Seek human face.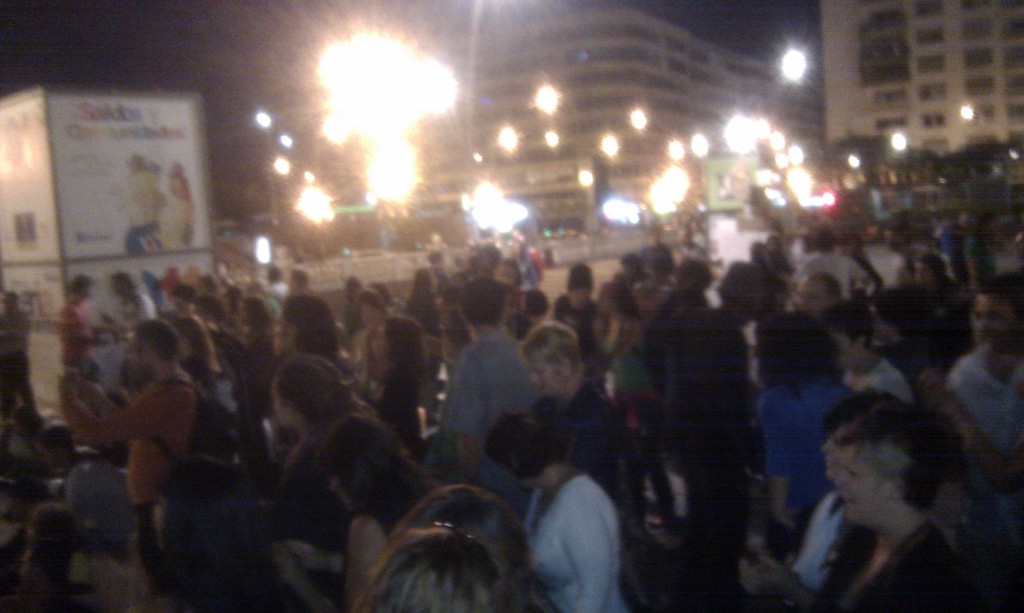
x1=836 y1=447 x2=893 y2=527.
